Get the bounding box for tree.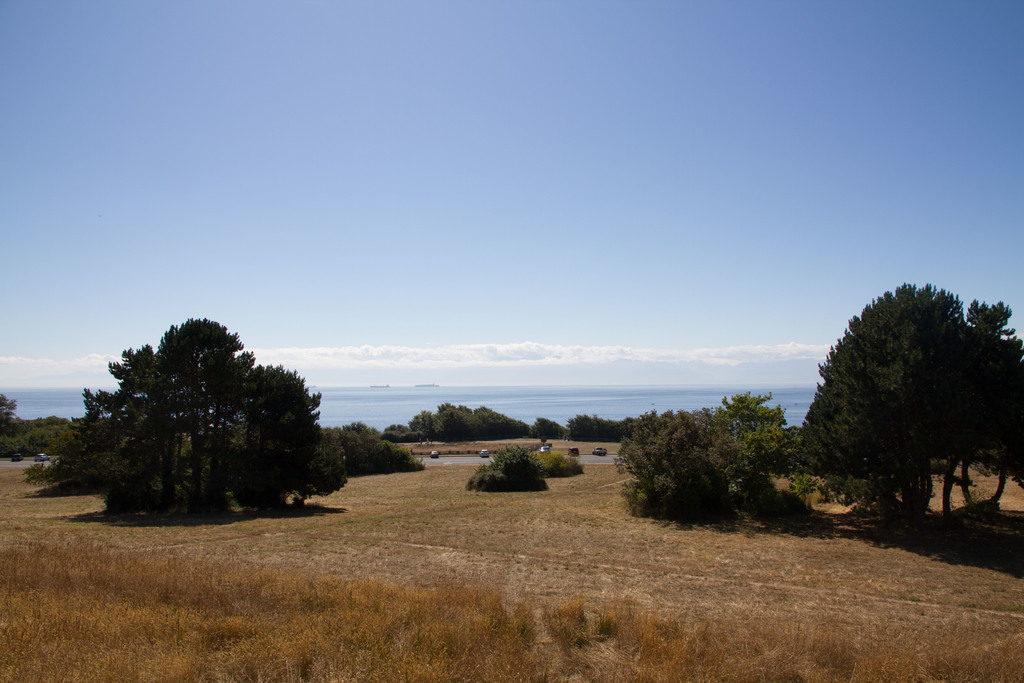
<bbox>330, 421, 421, 470</bbox>.
